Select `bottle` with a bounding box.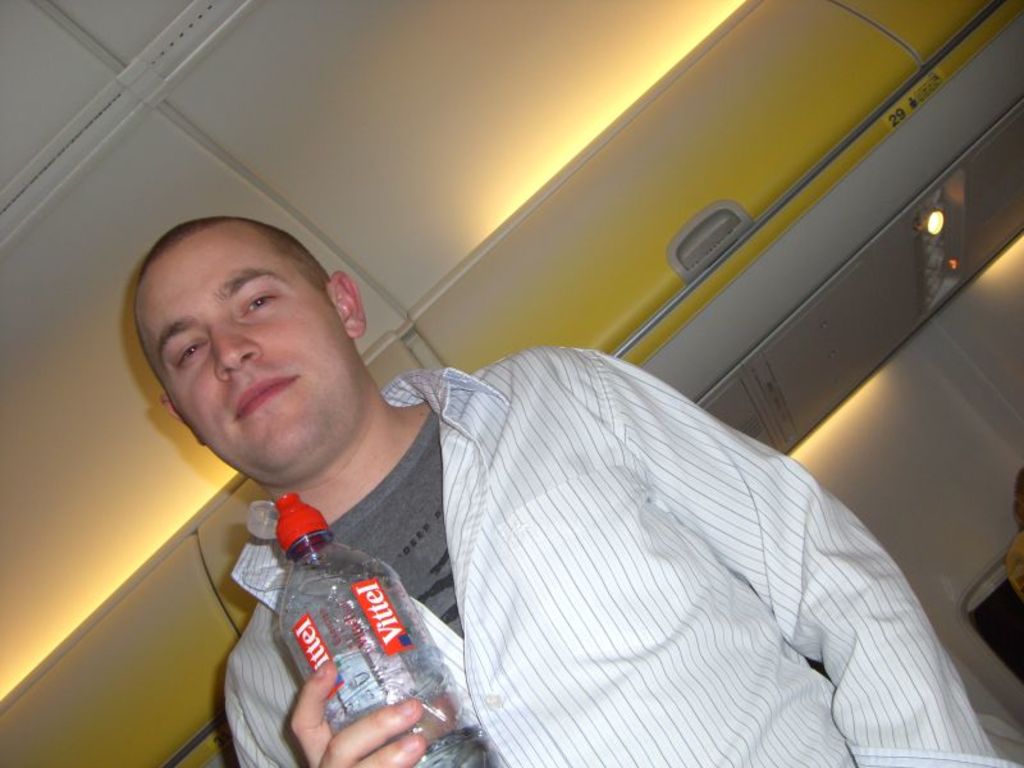
(244,492,508,767).
